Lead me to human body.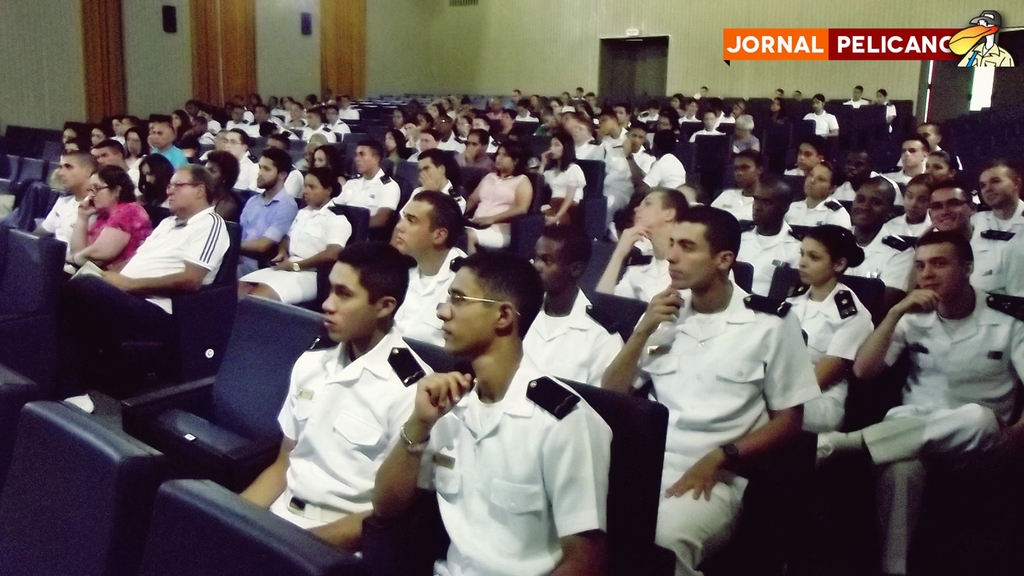
Lead to x1=737 y1=183 x2=811 y2=301.
